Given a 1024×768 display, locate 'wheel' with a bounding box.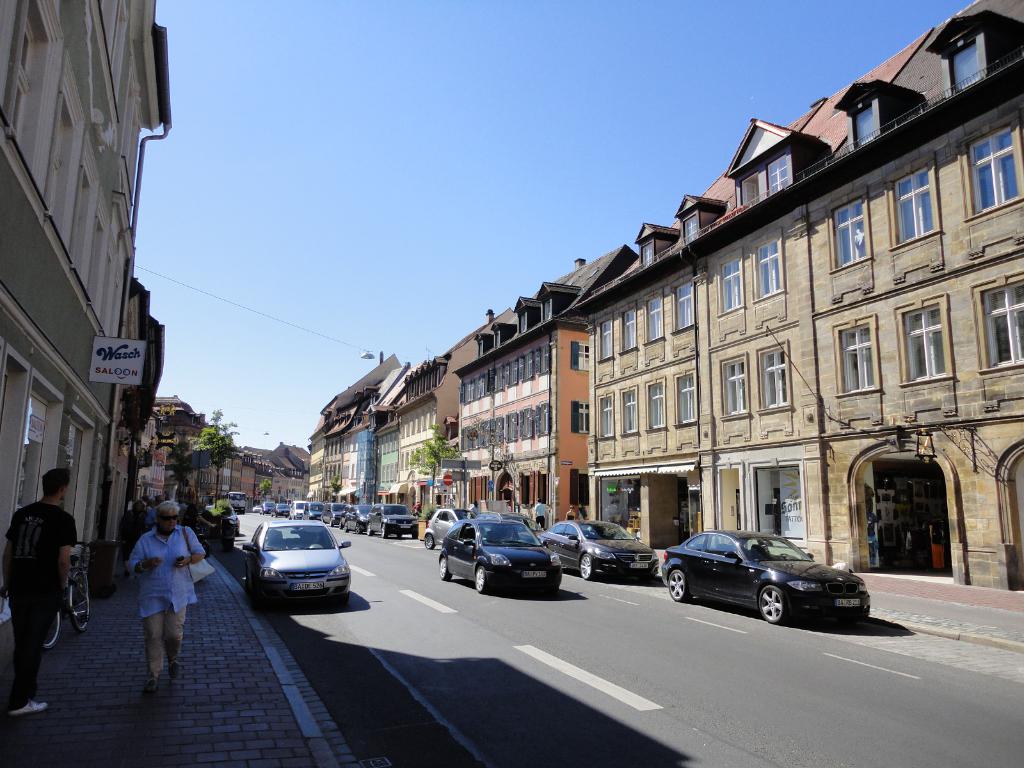
Located: left=436, top=552, right=456, bottom=579.
